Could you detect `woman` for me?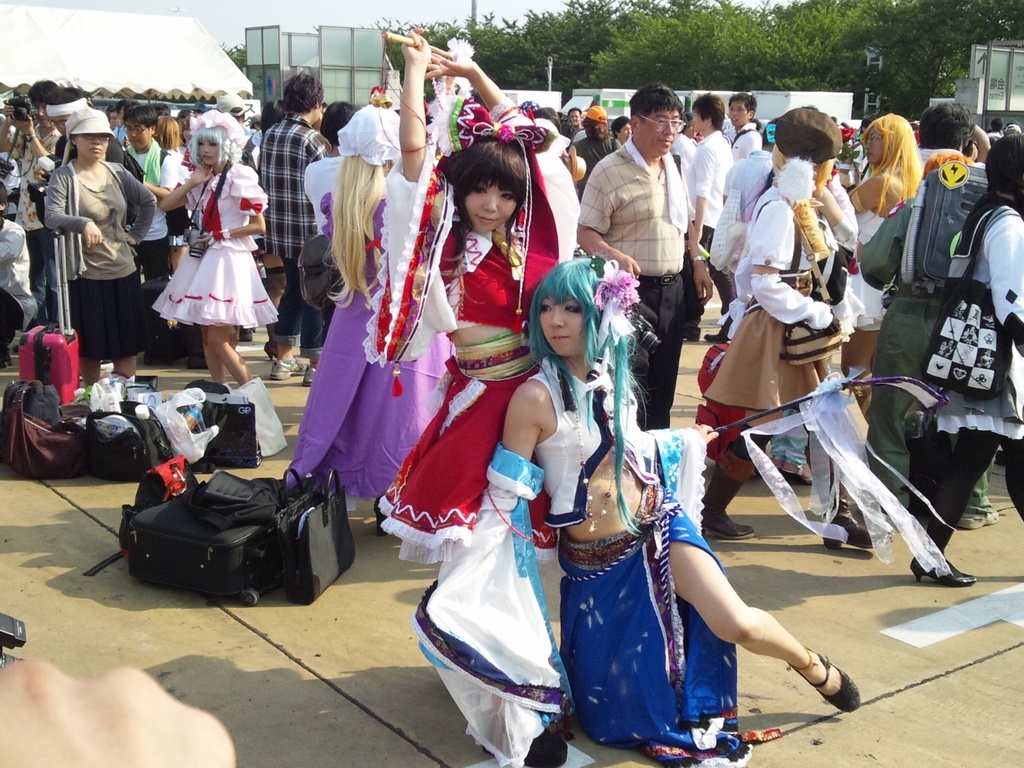
Detection result: 693:106:876:558.
